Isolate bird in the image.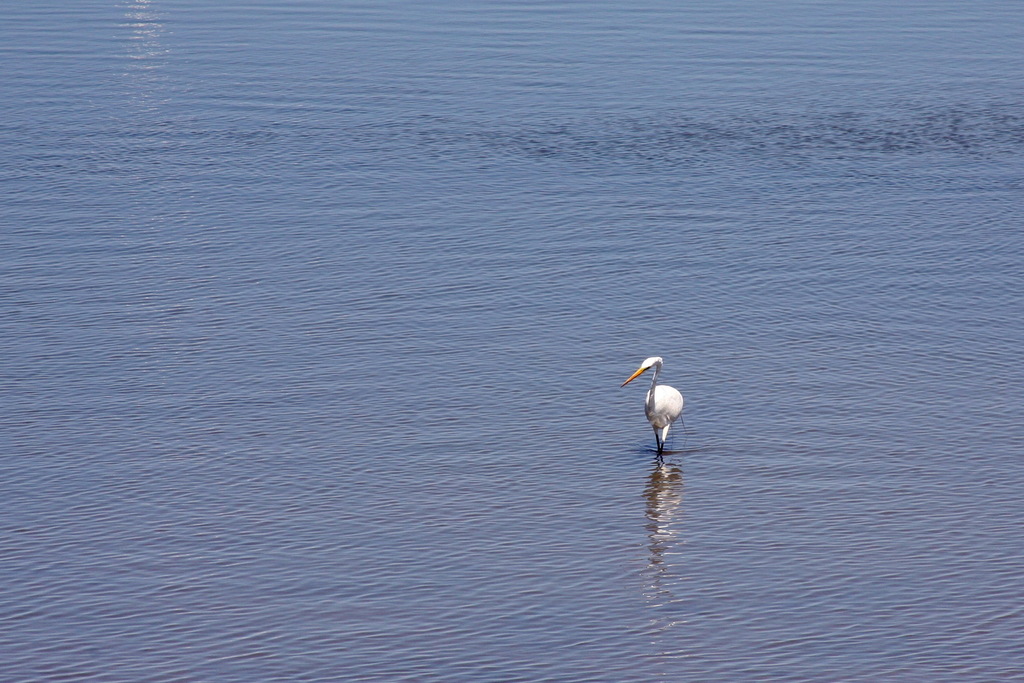
Isolated region: (614, 337, 705, 460).
